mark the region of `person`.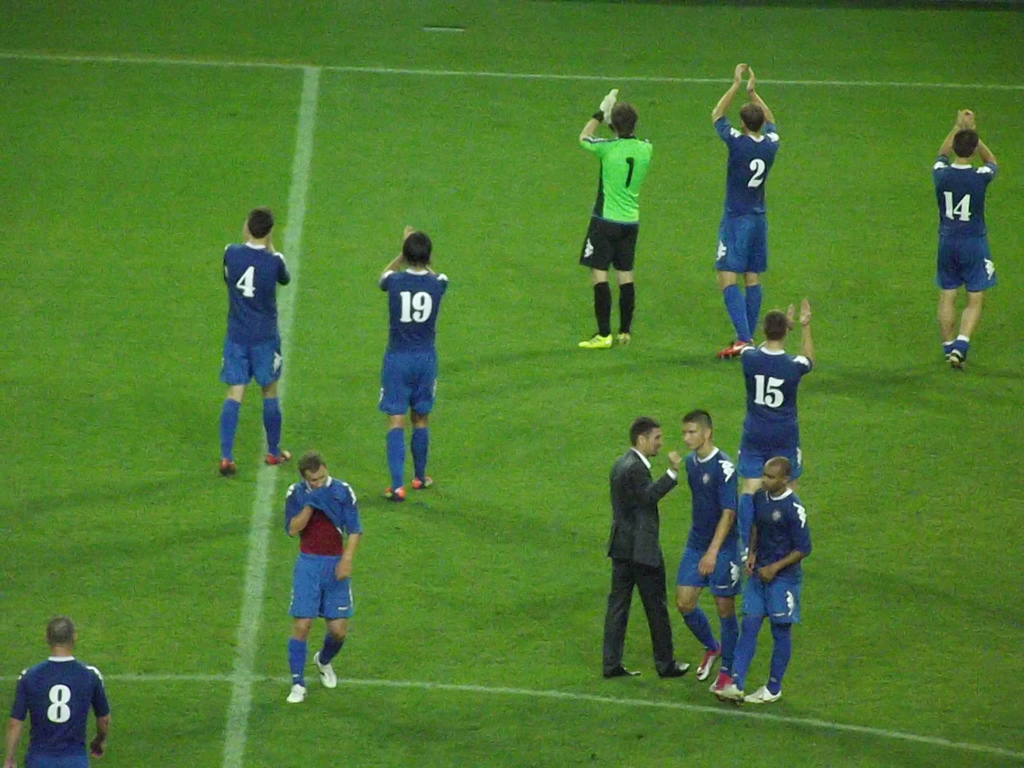
Region: 0/617/115/767.
